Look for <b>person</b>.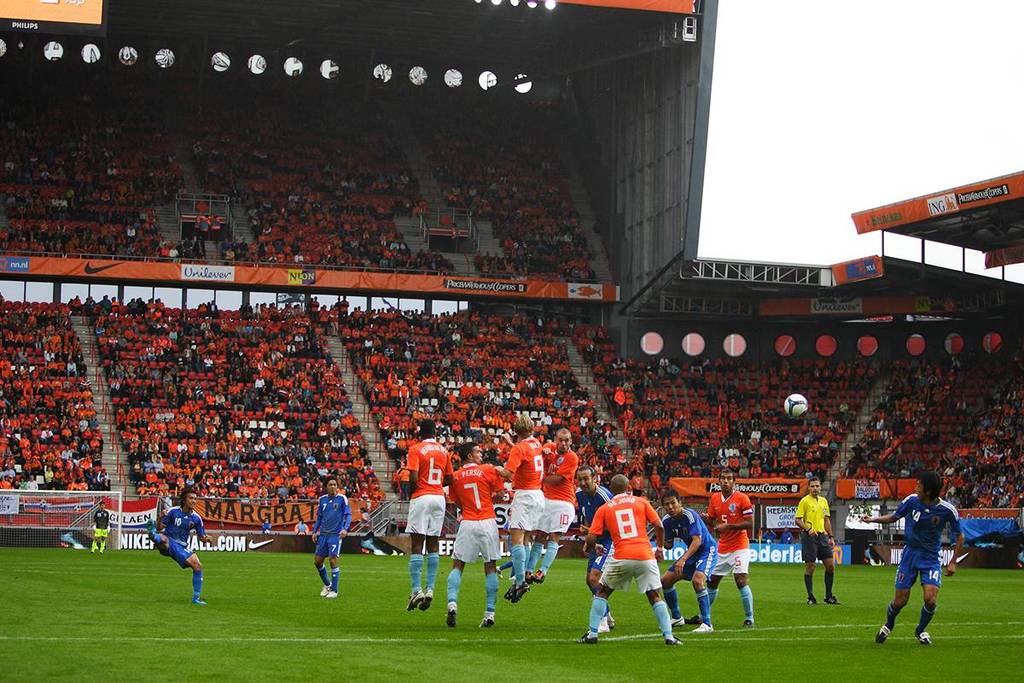
Found: detection(125, 299, 137, 313).
